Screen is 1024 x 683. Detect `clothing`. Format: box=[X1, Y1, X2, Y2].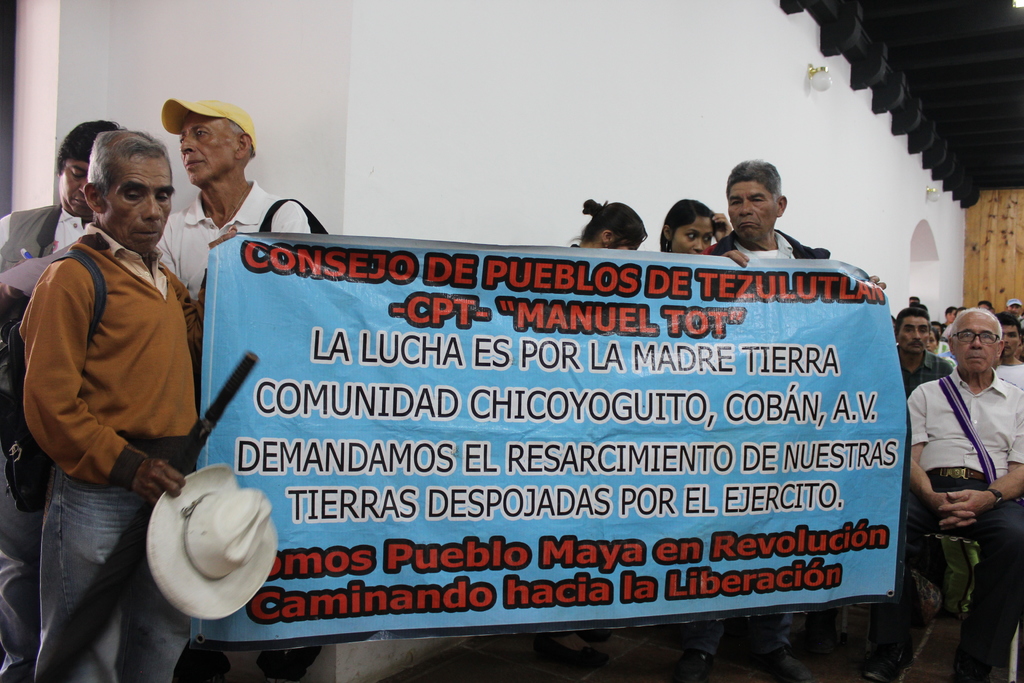
box=[0, 201, 93, 682].
